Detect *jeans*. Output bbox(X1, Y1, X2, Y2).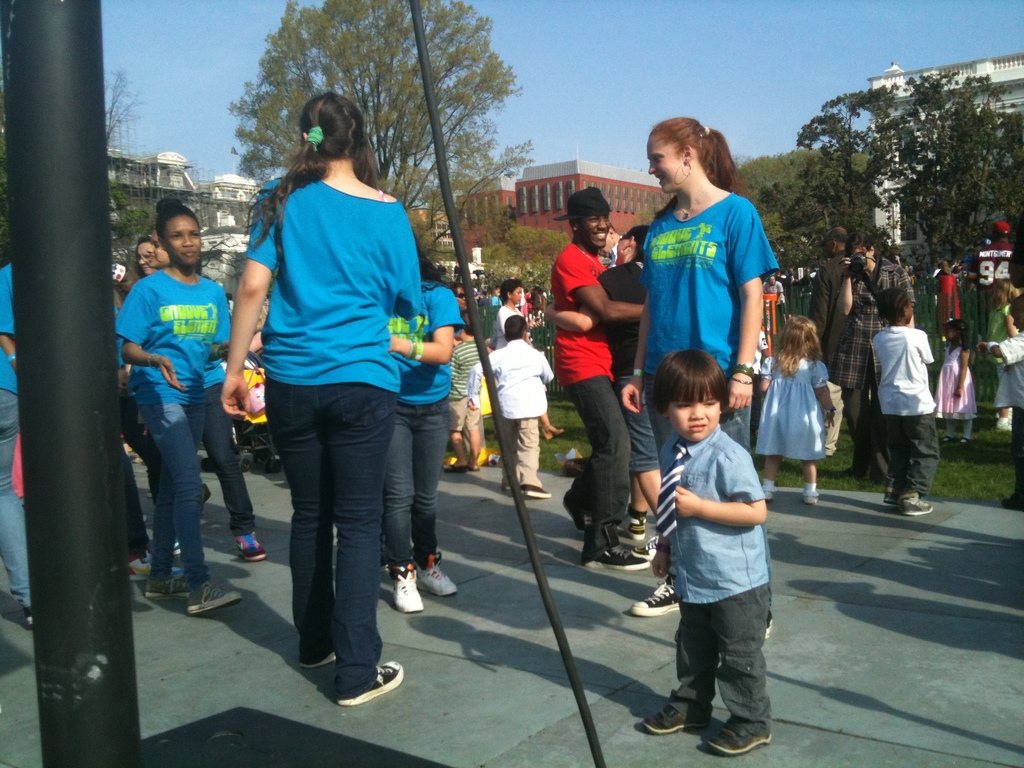
bbox(387, 394, 445, 563).
